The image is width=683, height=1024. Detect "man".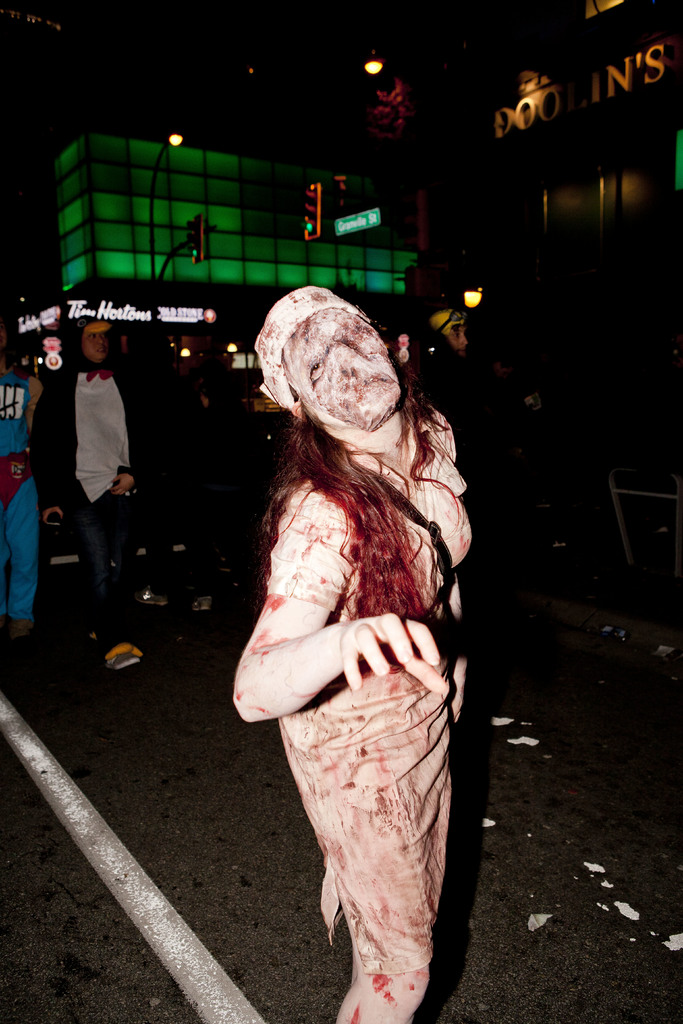
Detection: bbox(34, 317, 152, 627).
